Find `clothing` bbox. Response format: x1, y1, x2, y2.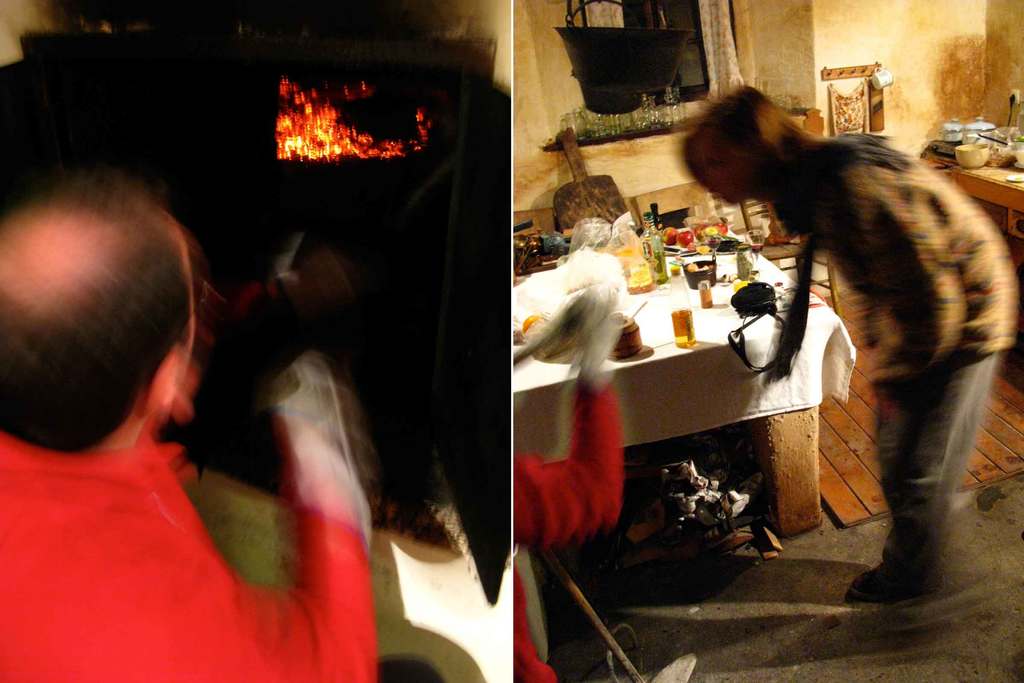
781, 127, 1022, 584.
